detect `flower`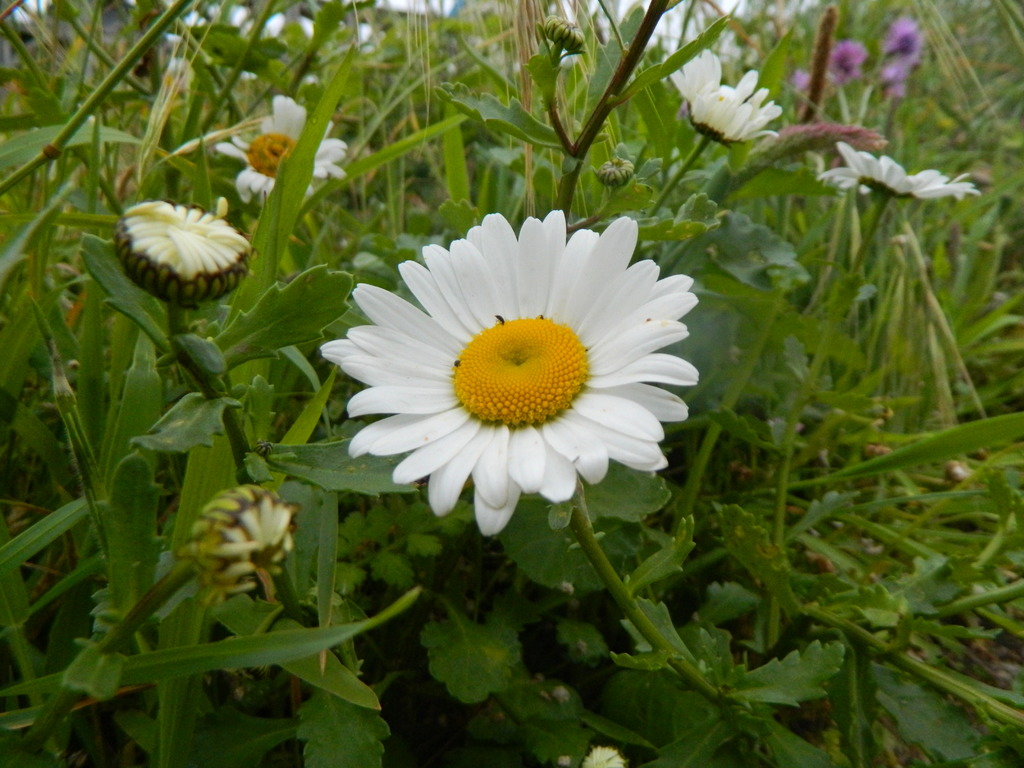
bbox=(333, 213, 684, 542)
